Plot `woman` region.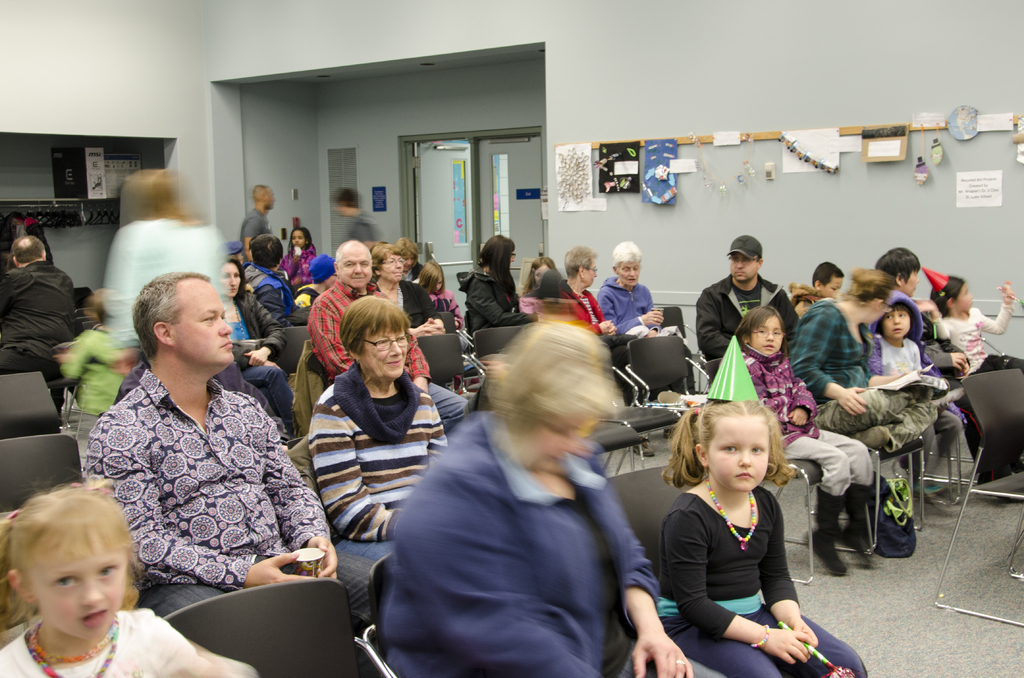
Plotted at (left=596, top=241, right=697, bottom=438).
